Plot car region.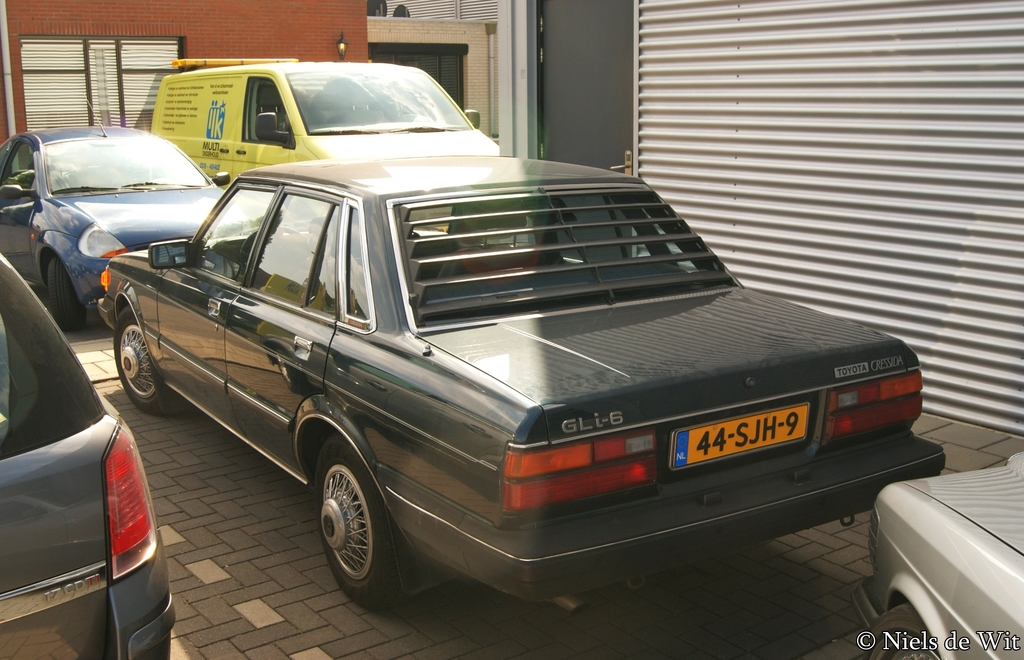
Plotted at rect(849, 455, 1021, 659).
